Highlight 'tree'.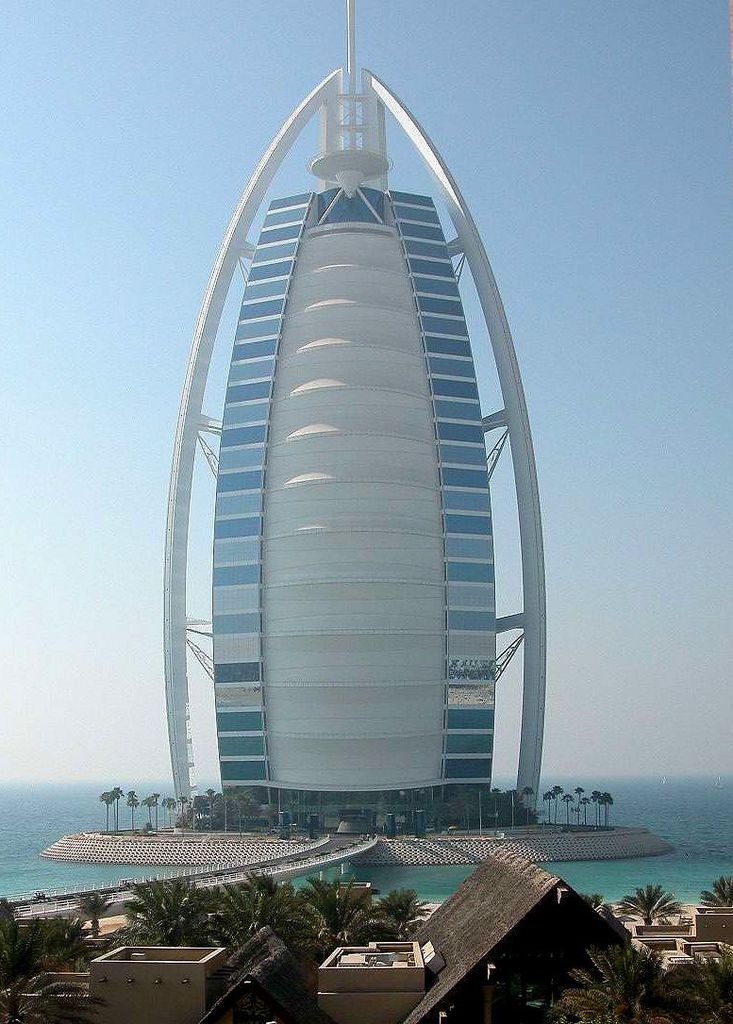
Highlighted region: 96, 784, 112, 830.
